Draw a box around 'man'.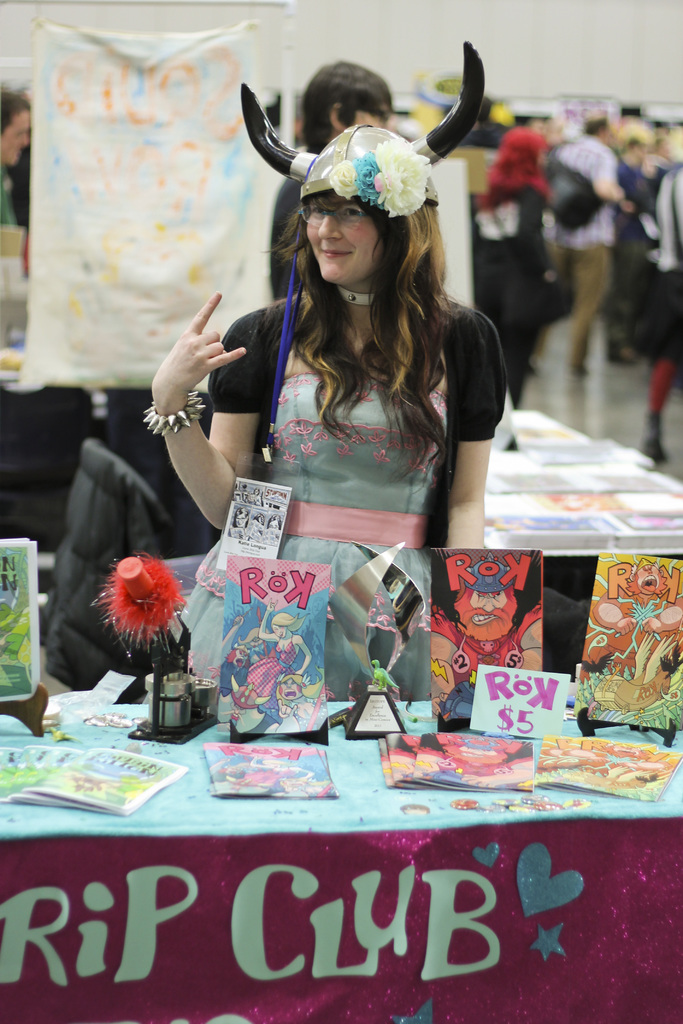
box=[113, 84, 537, 718].
